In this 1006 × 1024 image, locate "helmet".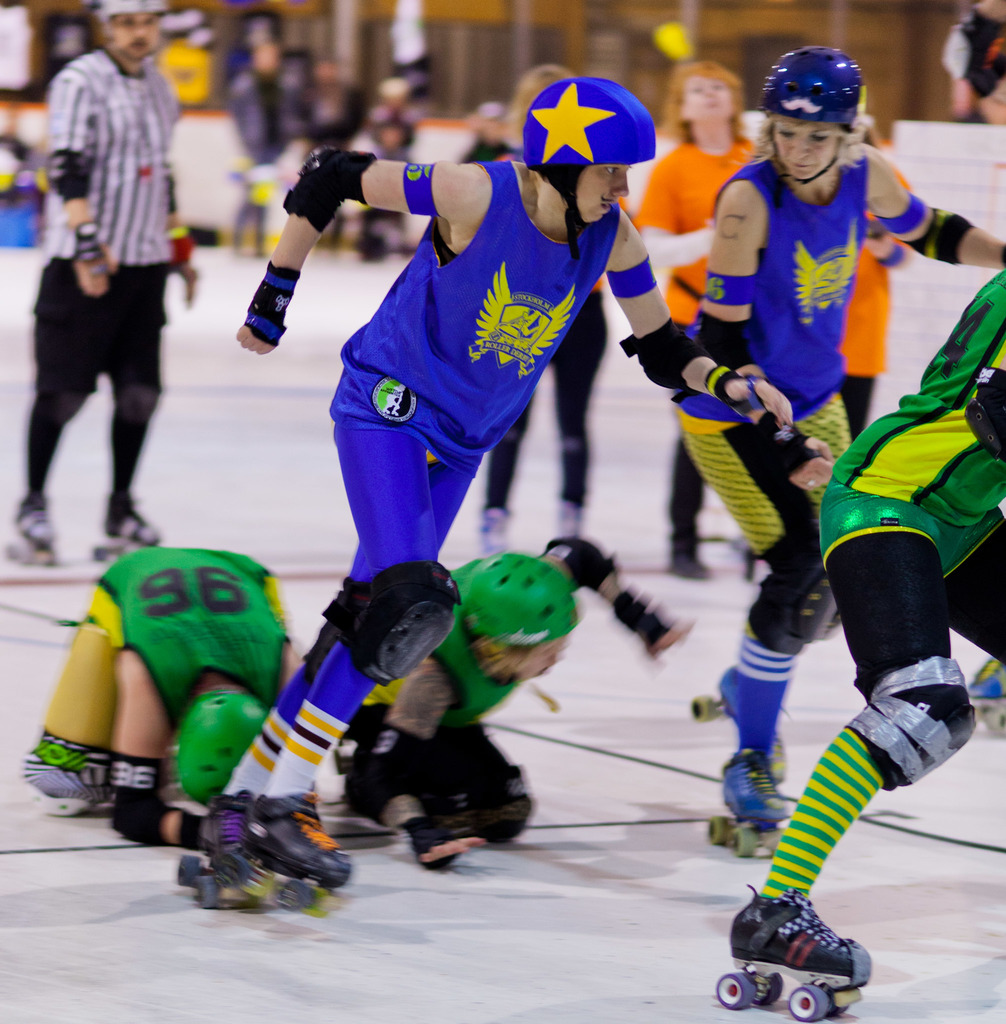
Bounding box: {"x1": 167, "y1": 699, "x2": 270, "y2": 808}.
